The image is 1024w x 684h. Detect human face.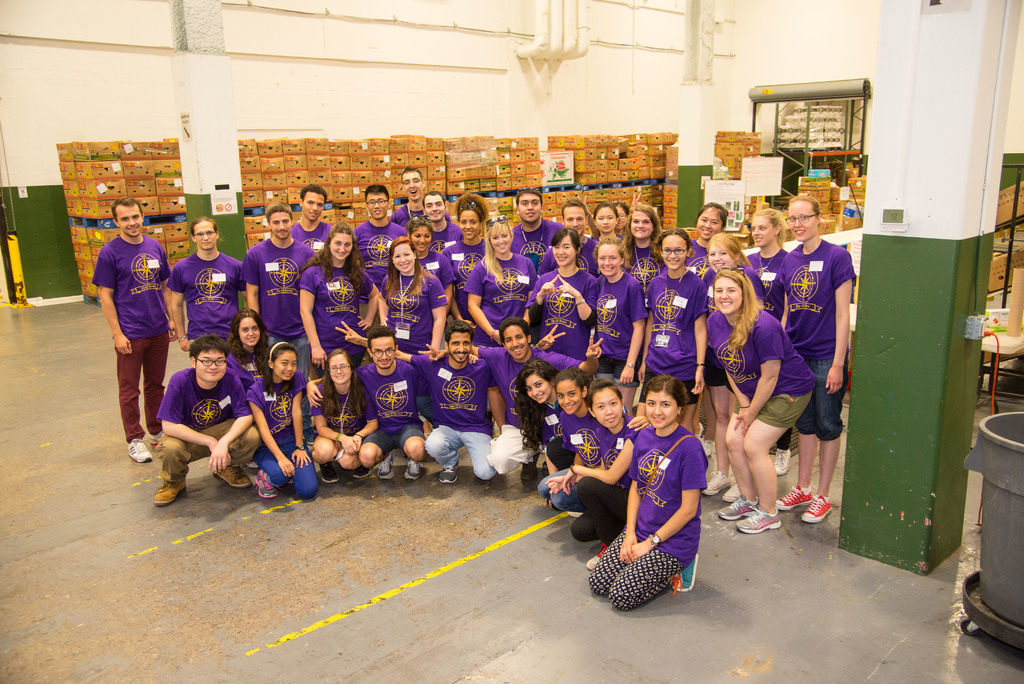
Detection: detection(461, 210, 477, 238).
